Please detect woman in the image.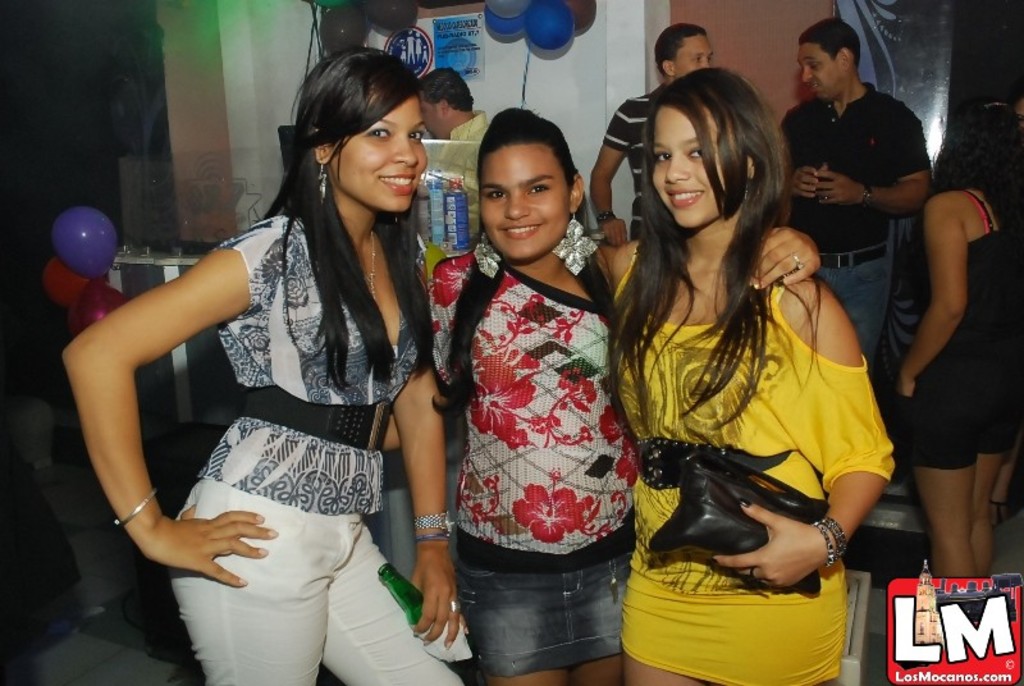
bbox=[86, 50, 447, 685].
